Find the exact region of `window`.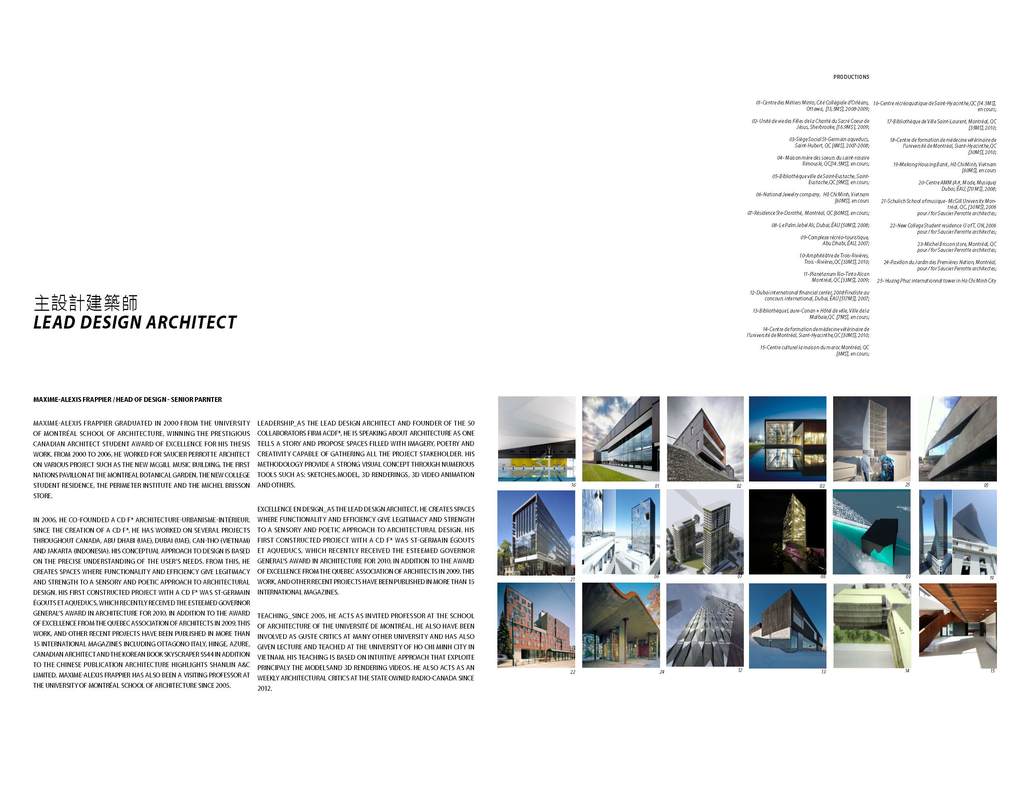
Exact region: {"x1": 962, "y1": 553, "x2": 973, "y2": 562}.
